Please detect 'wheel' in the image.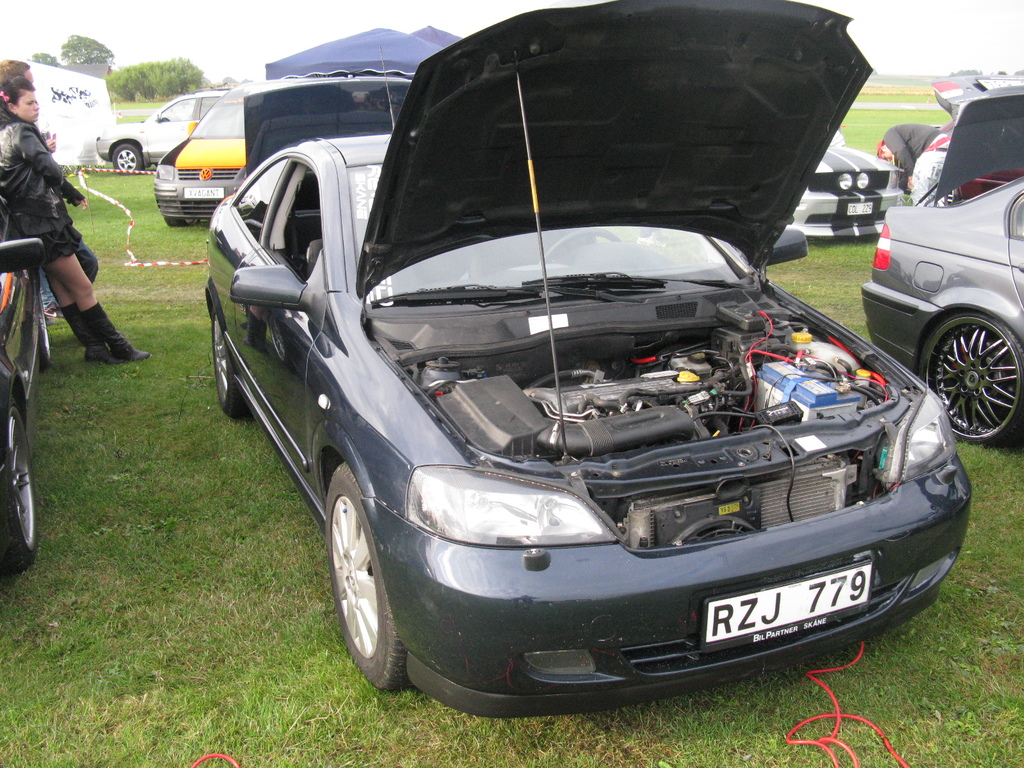
(left=914, top=298, right=1023, bottom=447).
